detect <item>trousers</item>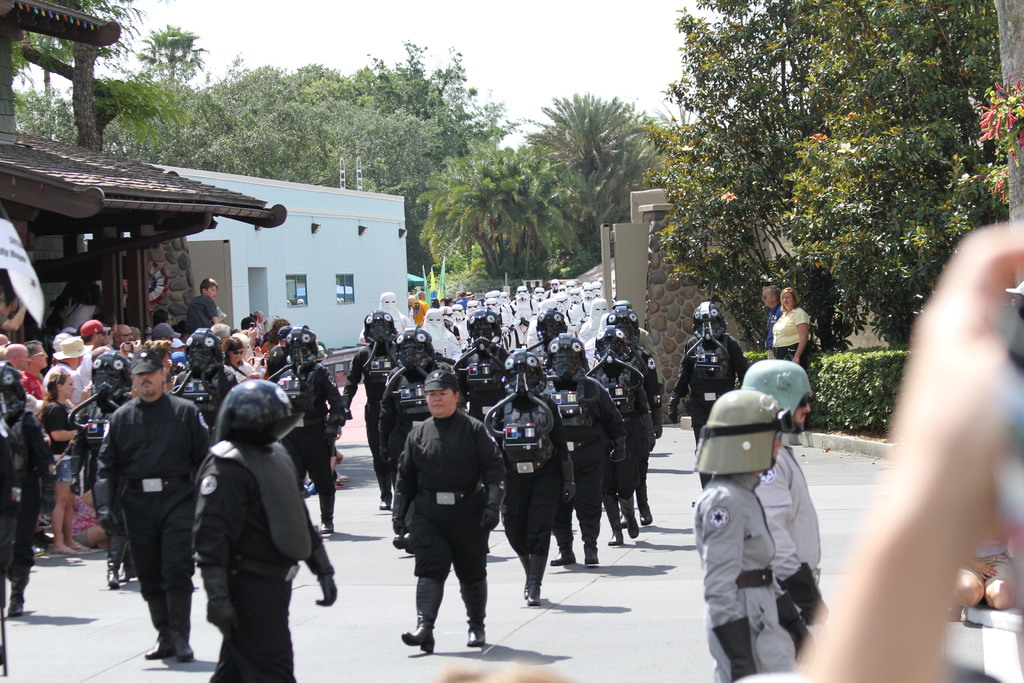
rect(765, 345, 778, 359)
